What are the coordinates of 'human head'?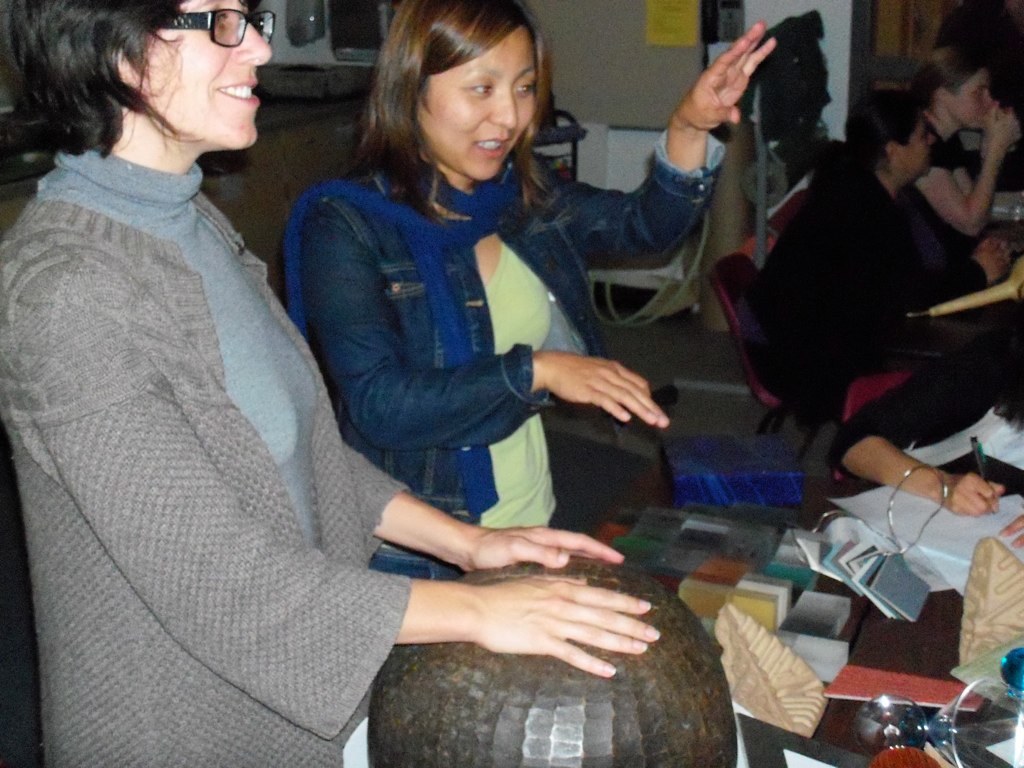
[856, 86, 940, 182].
